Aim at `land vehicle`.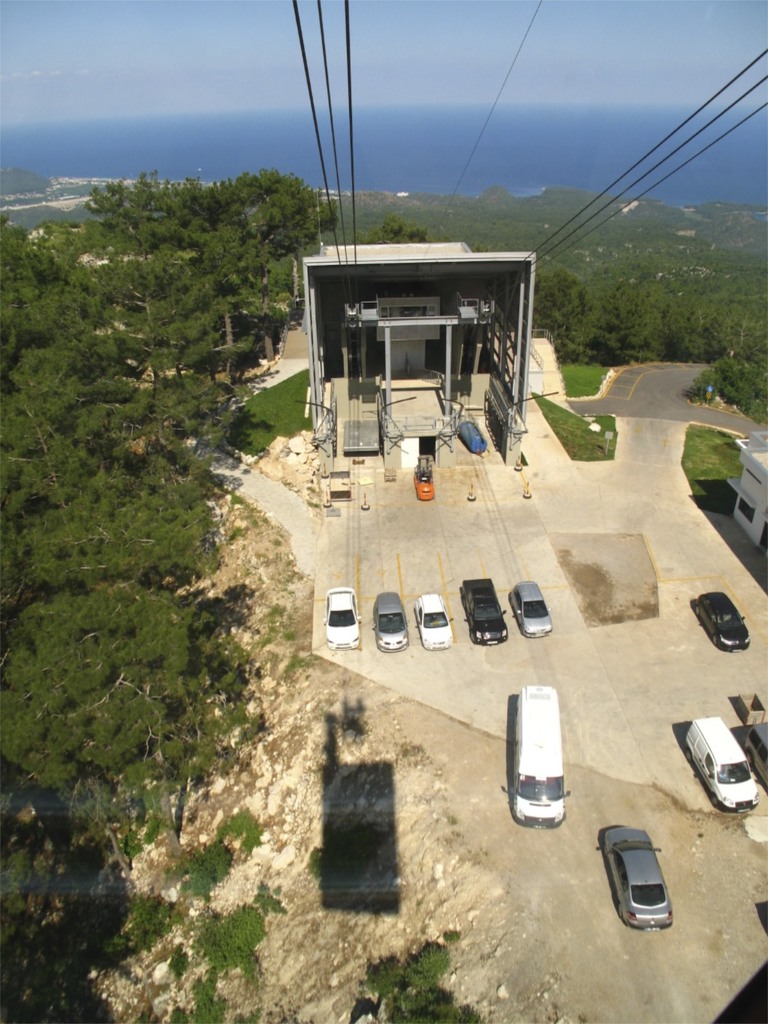
Aimed at <box>681,715,760,813</box>.
